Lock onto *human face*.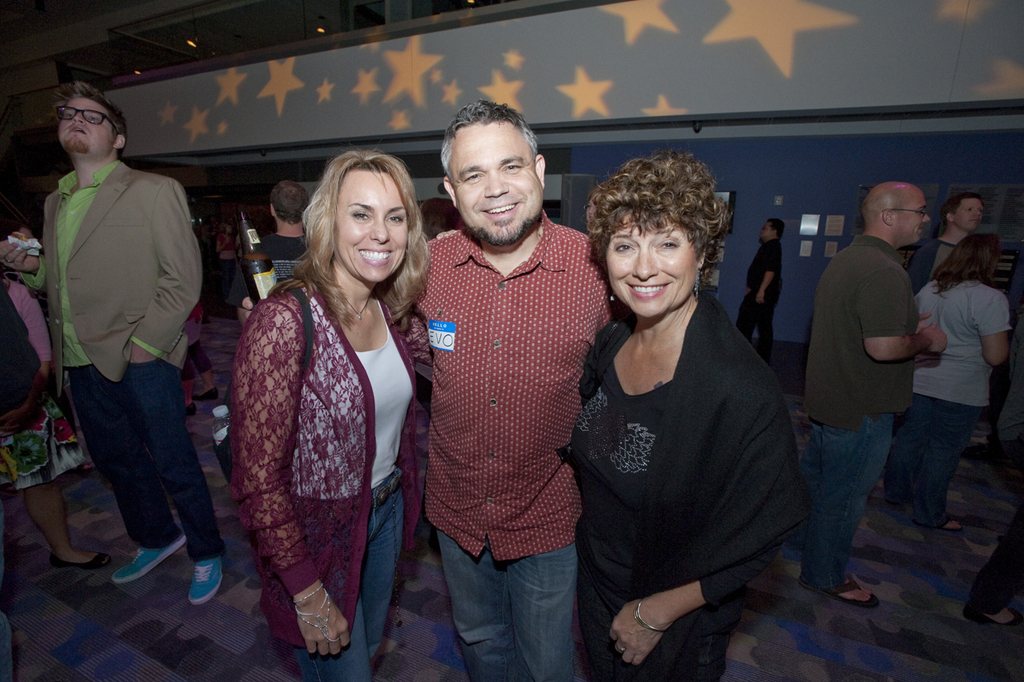
Locked: 58, 96, 114, 157.
